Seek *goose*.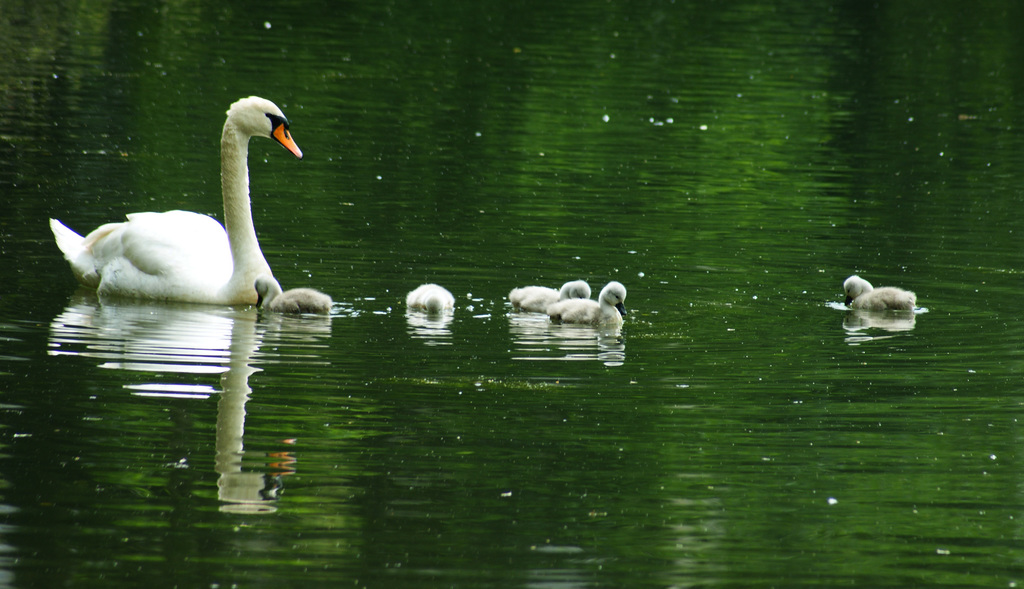
x1=273, y1=289, x2=333, y2=311.
